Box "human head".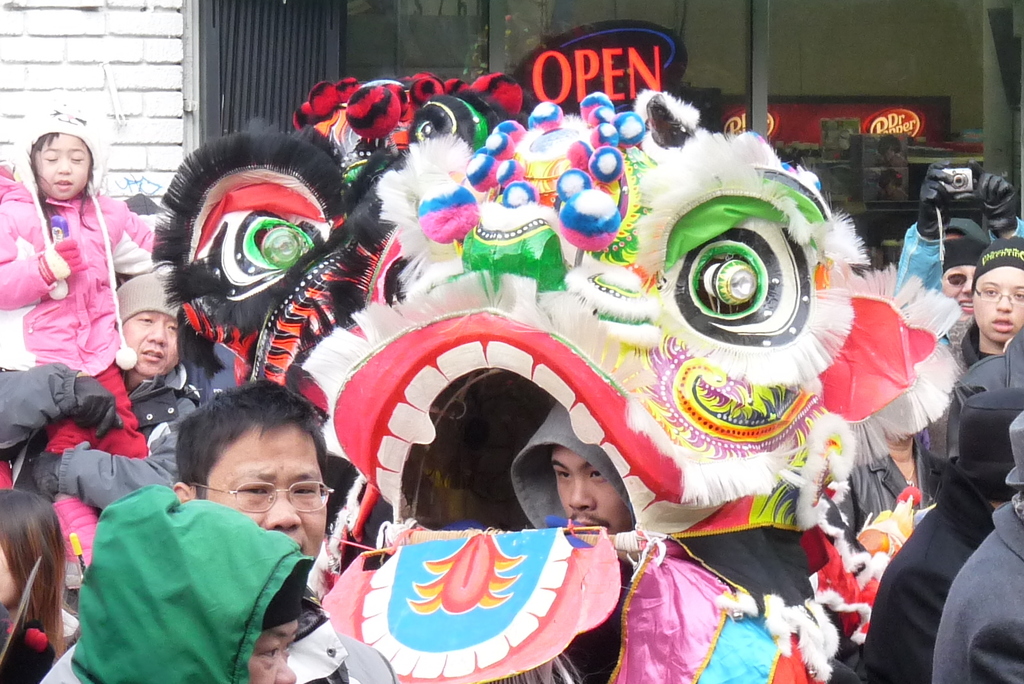
detection(937, 231, 981, 316).
